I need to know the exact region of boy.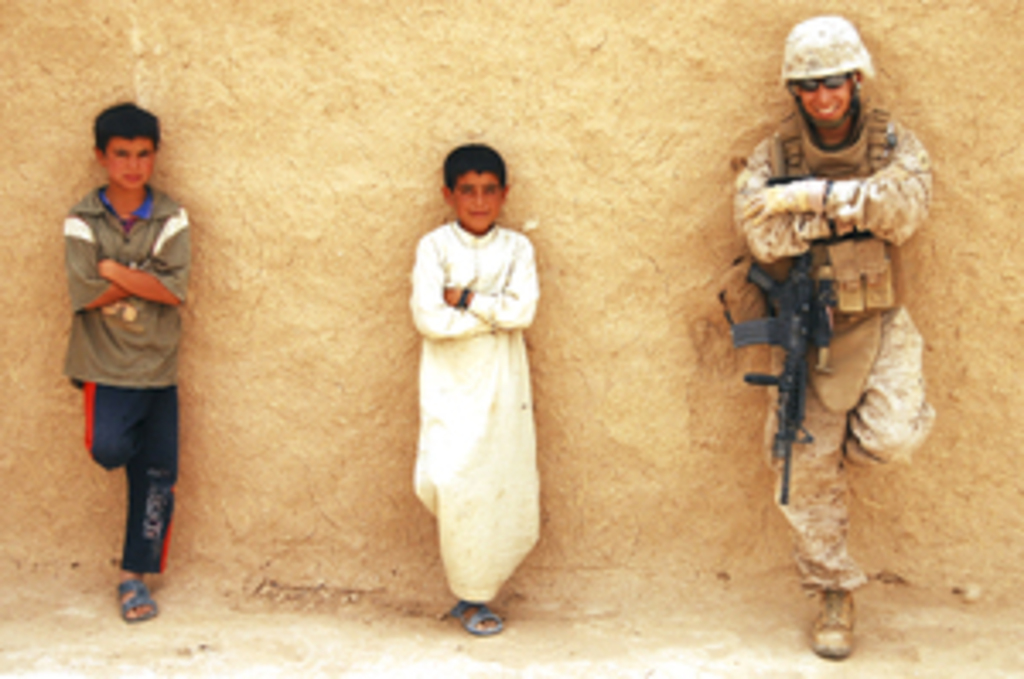
Region: <box>48,99,208,601</box>.
